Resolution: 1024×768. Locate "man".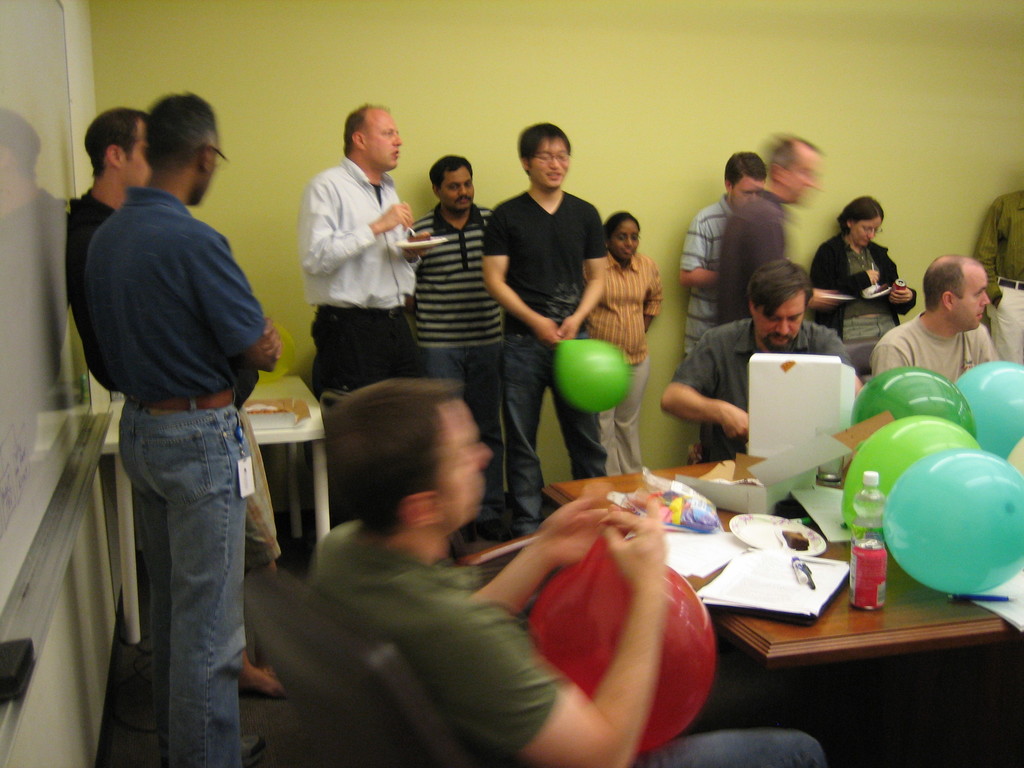
rect(871, 253, 1002, 387).
